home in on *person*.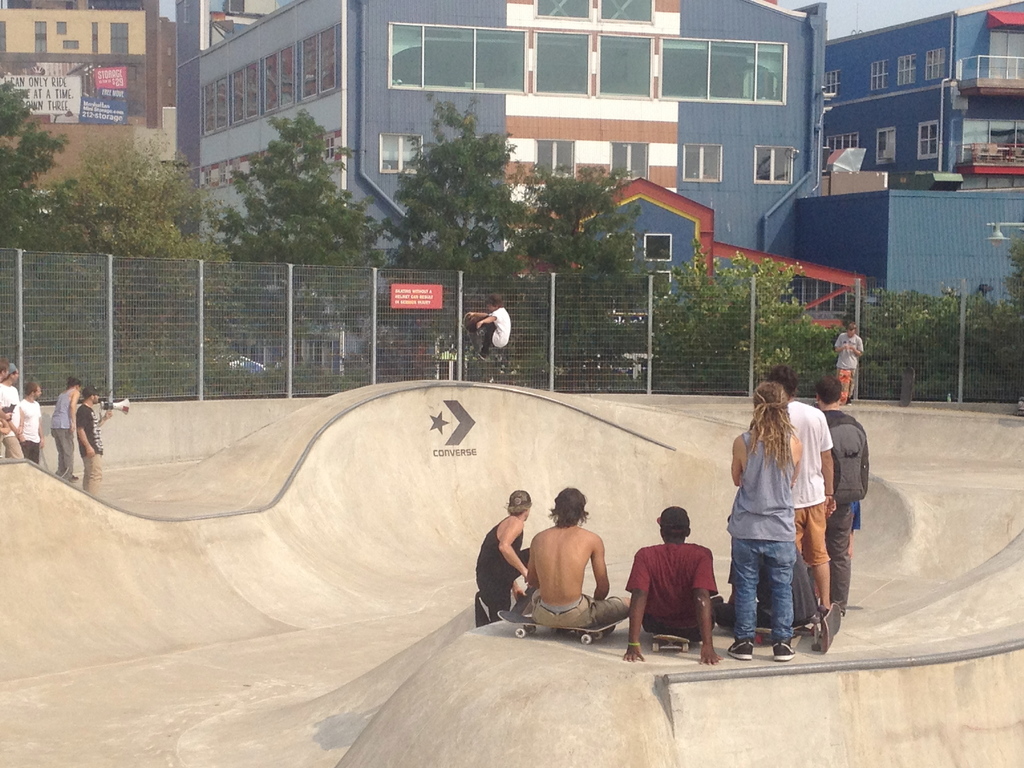
Homed in at BBox(524, 490, 636, 635).
